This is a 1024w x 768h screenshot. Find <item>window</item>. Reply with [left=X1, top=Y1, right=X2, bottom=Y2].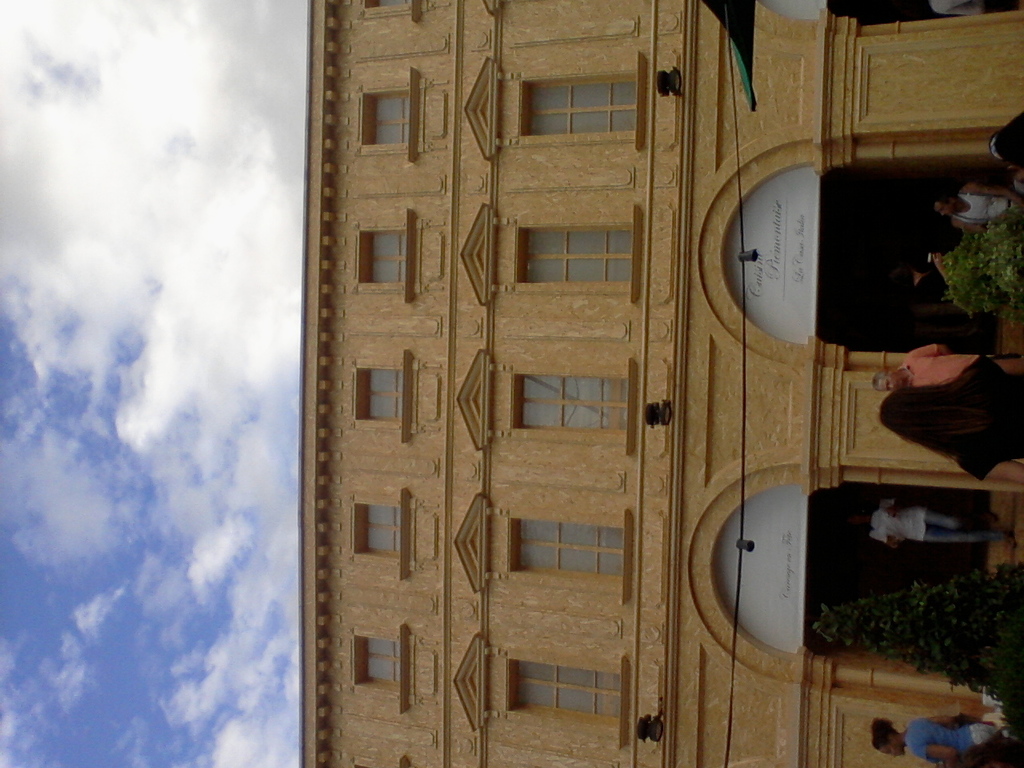
[left=346, top=348, right=411, bottom=438].
